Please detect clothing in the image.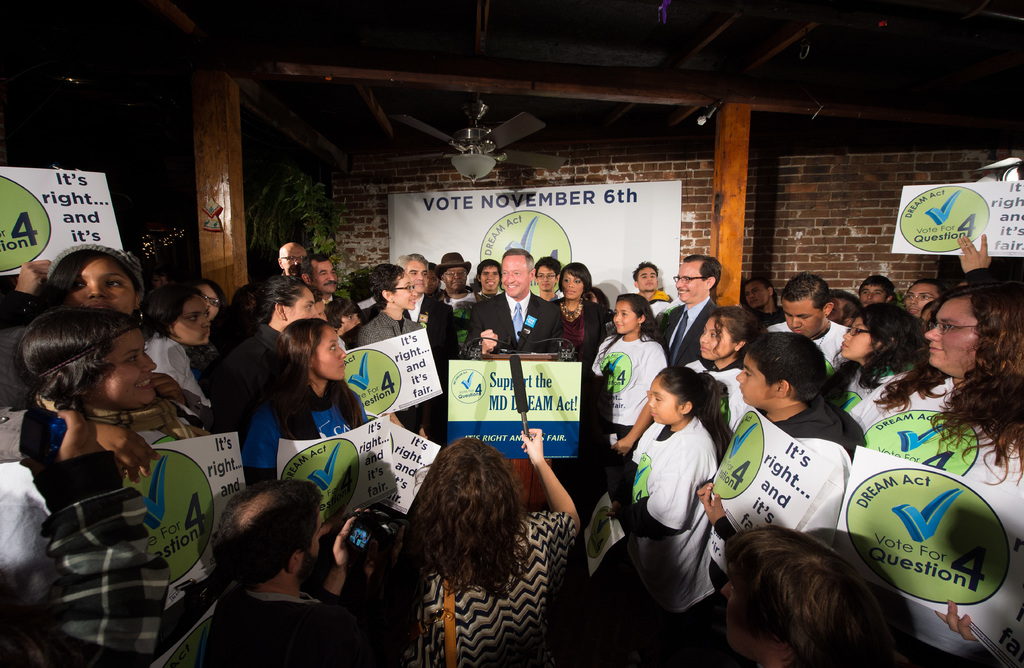
{"x1": 586, "y1": 325, "x2": 673, "y2": 450}.
